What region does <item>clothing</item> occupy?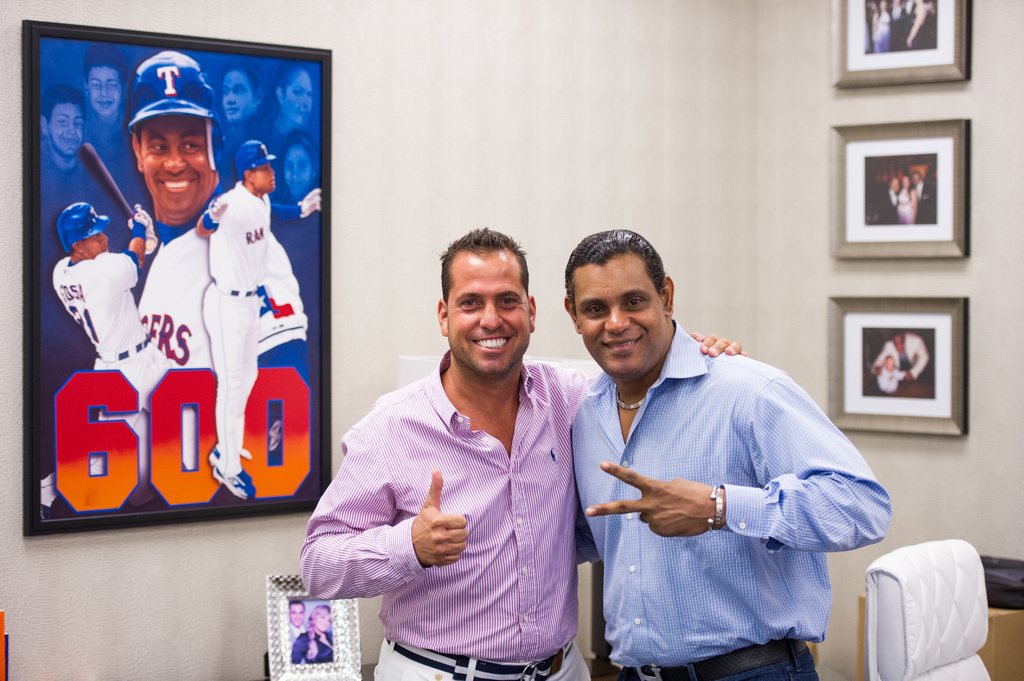
(x1=52, y1=253, x2=156, y2=496).
